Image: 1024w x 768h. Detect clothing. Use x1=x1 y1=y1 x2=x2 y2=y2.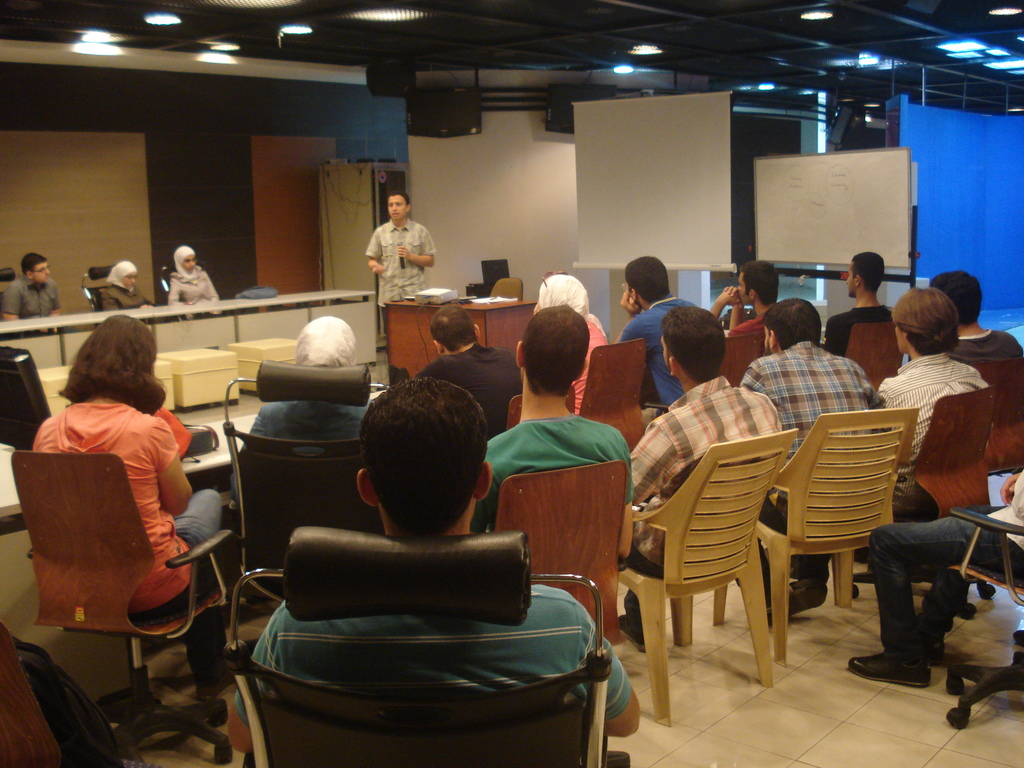
x1=718 y1=318 x2=759 y2=369.
